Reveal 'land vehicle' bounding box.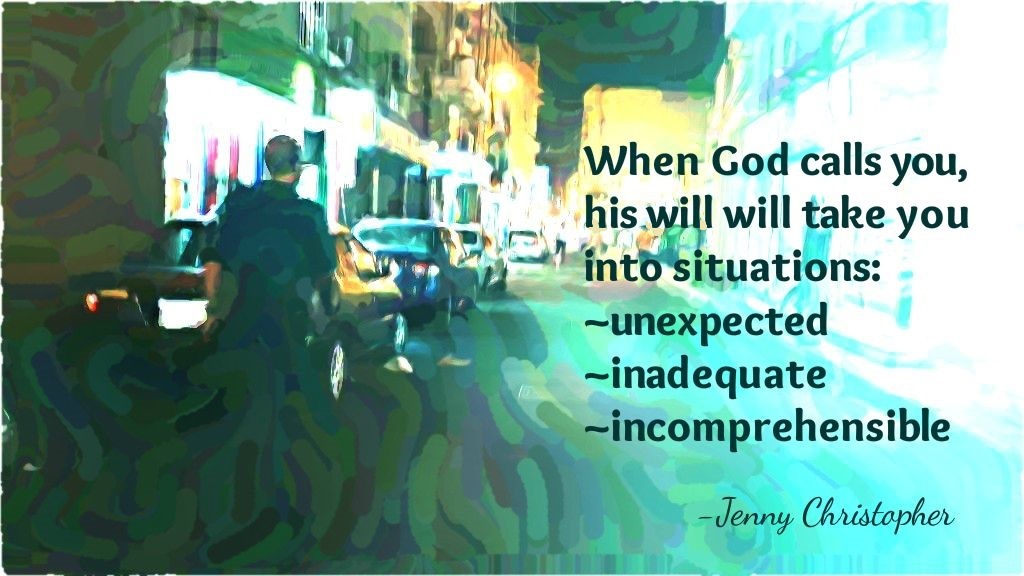
Revealed: {"left": 511, "top": 229, "right": 547, "bottom": 258}.
